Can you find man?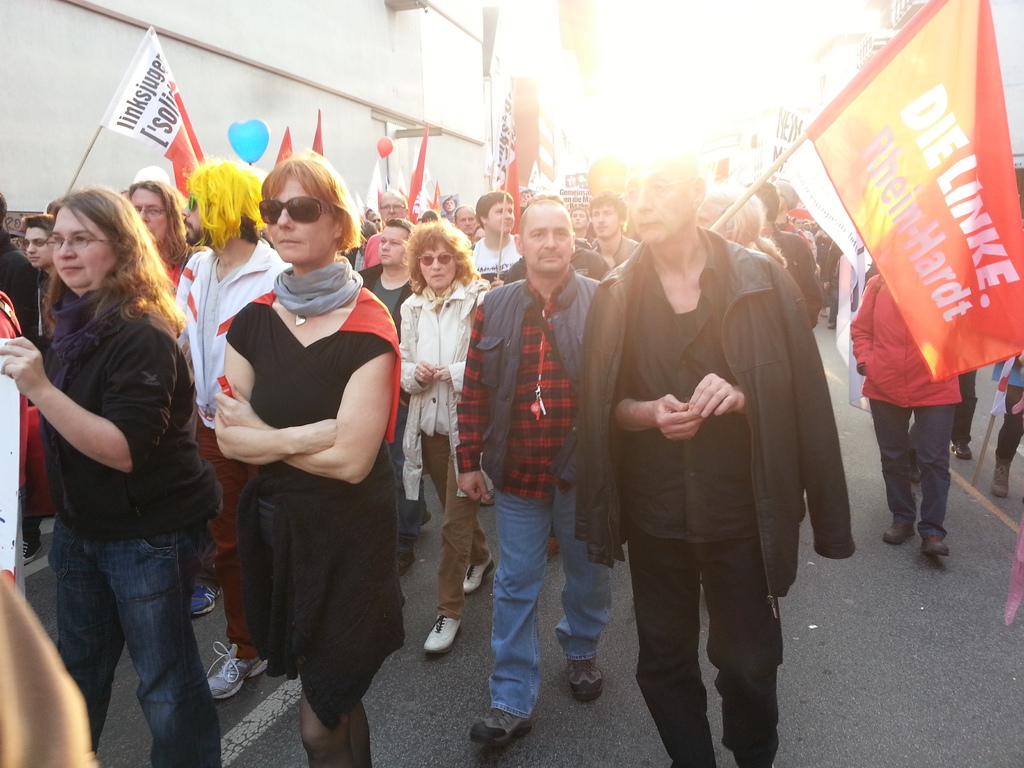
Yes, bounding box: (left=172, top=155, right=291, bottom=700).
